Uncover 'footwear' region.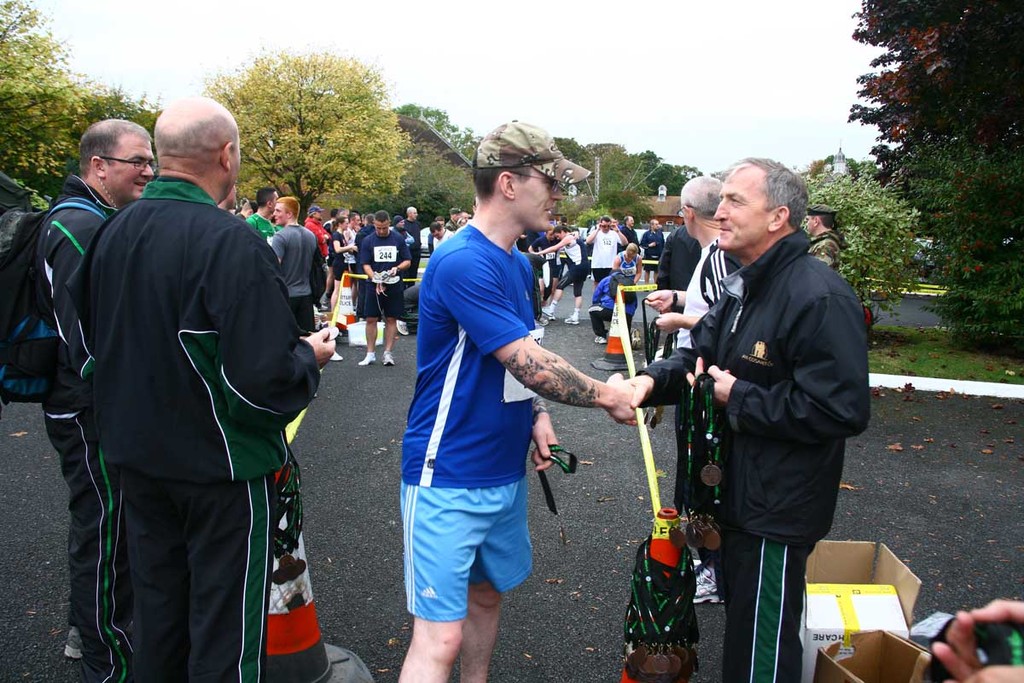
Uncovered: {"left": 386, "top": 347, "right": 393, "bottom": 367}.
